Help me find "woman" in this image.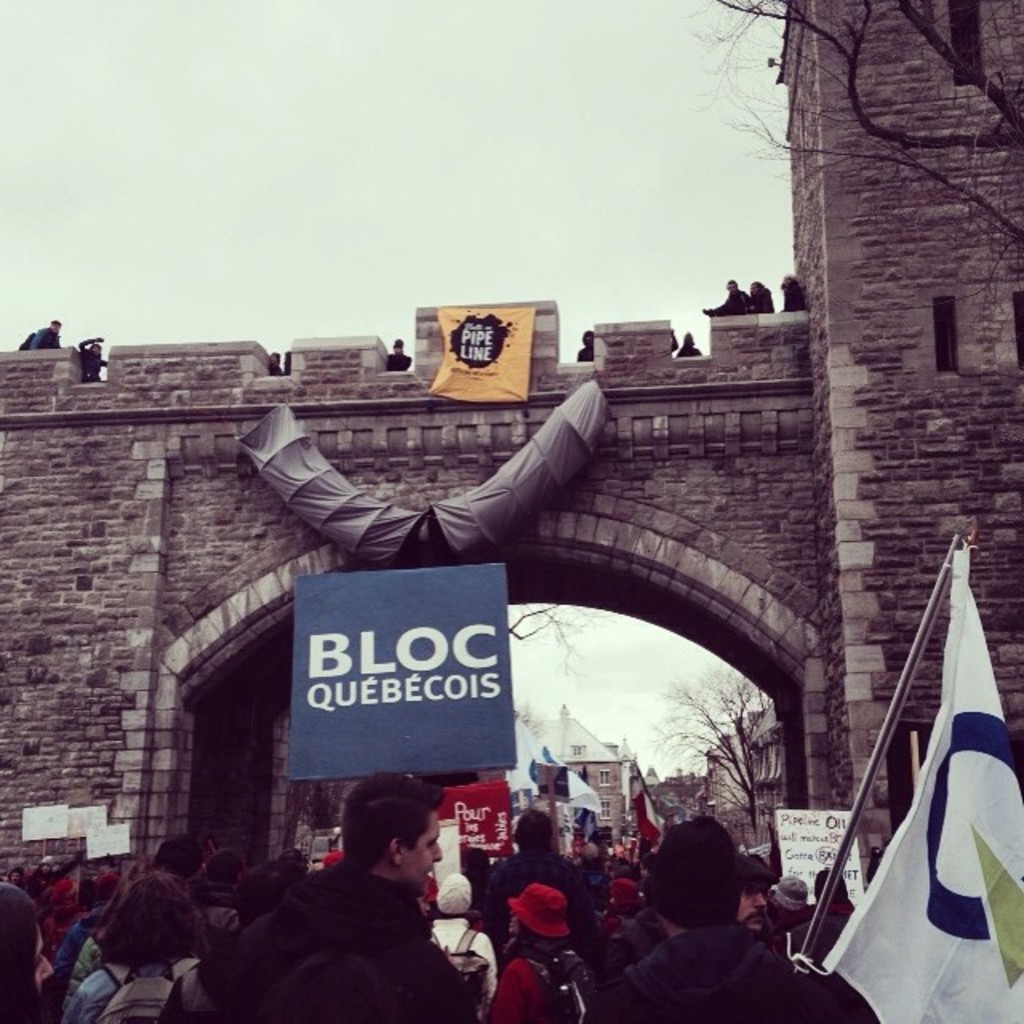
Found it: 74/872/214/1021.
